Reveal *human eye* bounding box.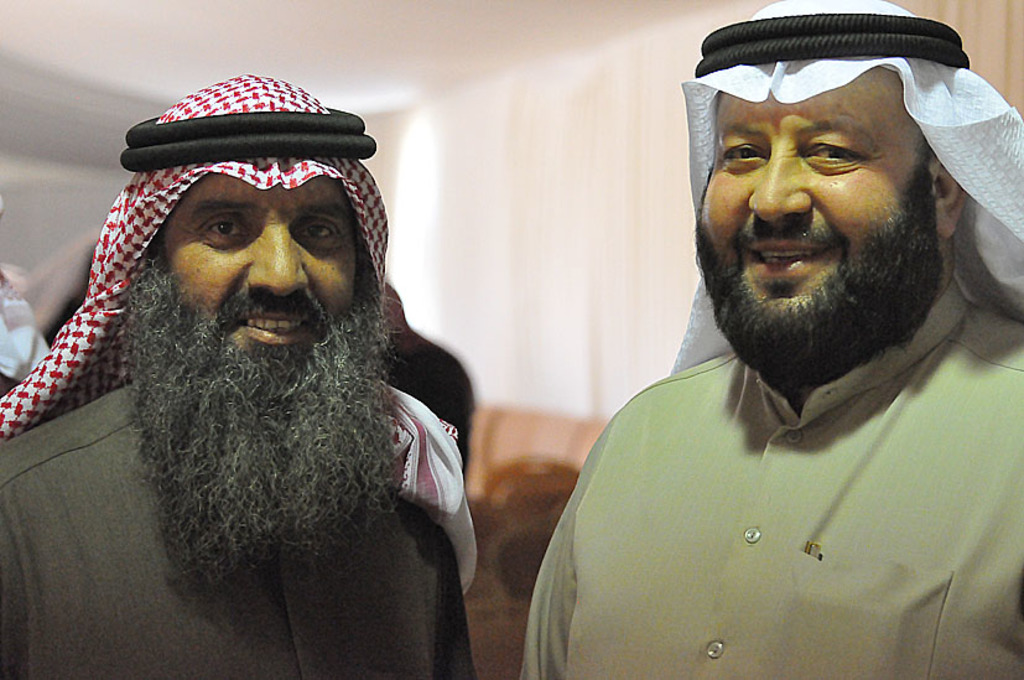
Revealed: [left=722, top=140, right=773, bottom=166].
